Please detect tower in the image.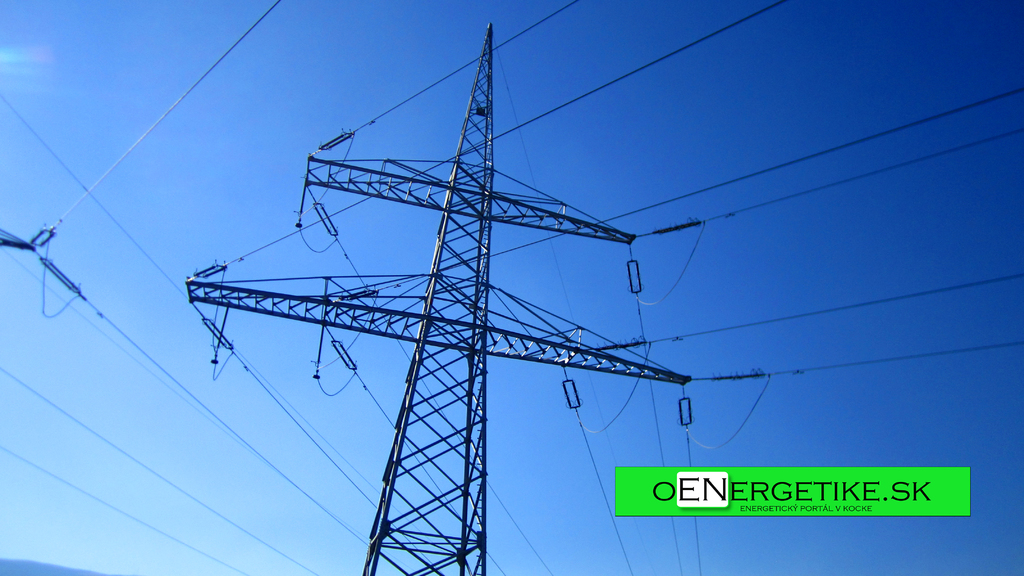
163, 13, 708, 575.
